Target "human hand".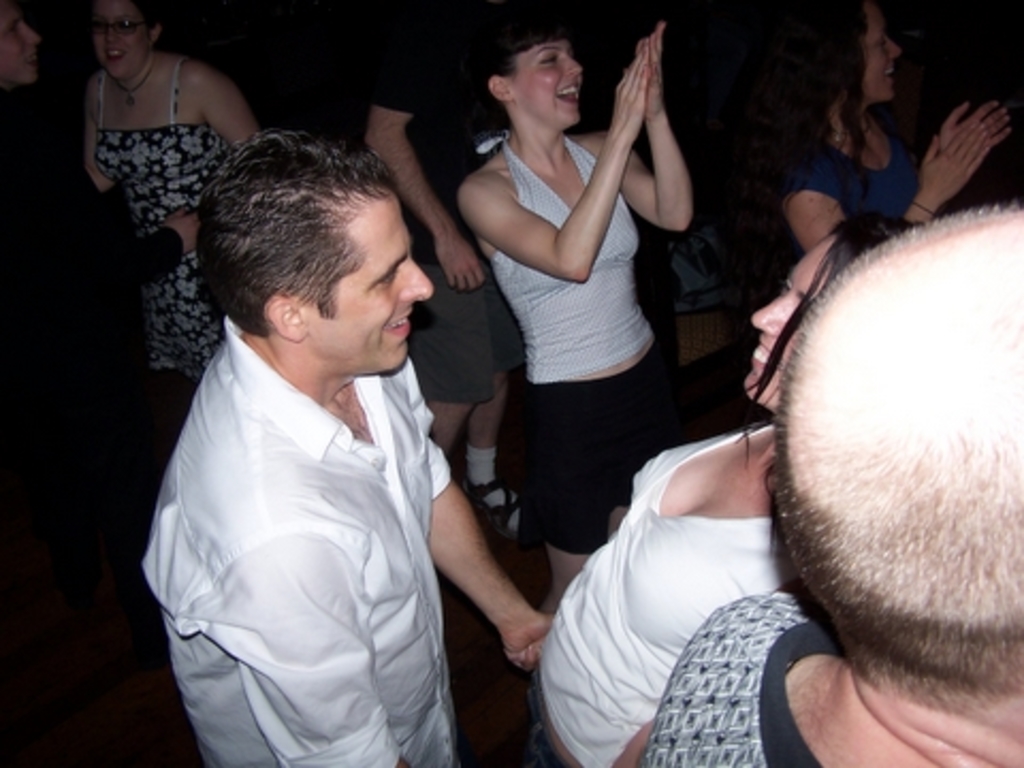
Target region: [left=503, top=608, right=555, bottom=672].
